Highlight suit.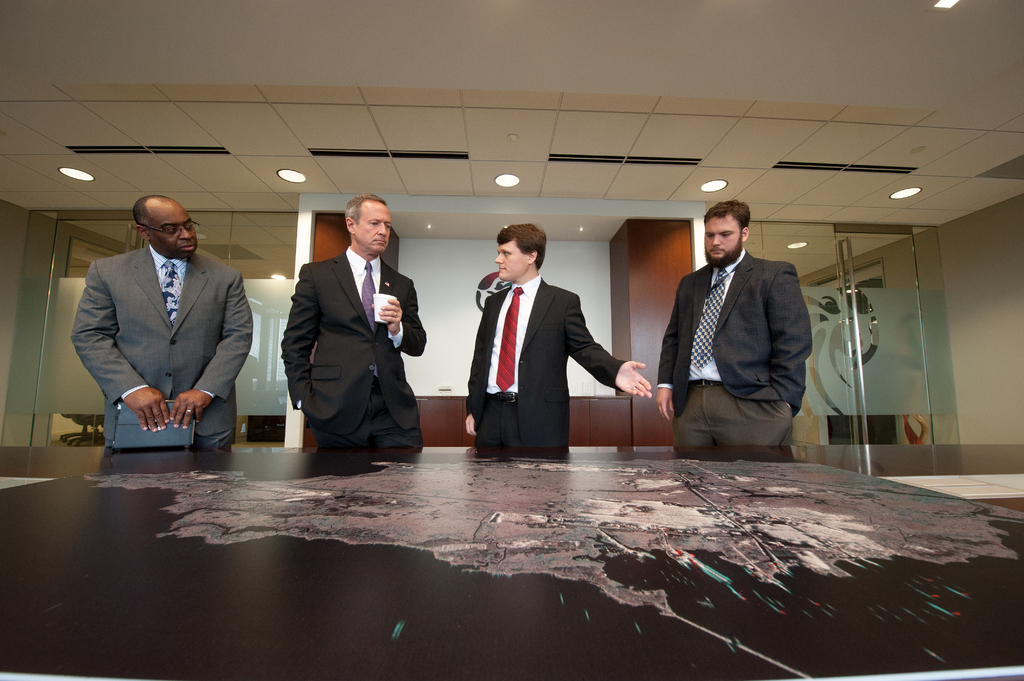
Highlighted region: rect(466, 276, 623, 453).
